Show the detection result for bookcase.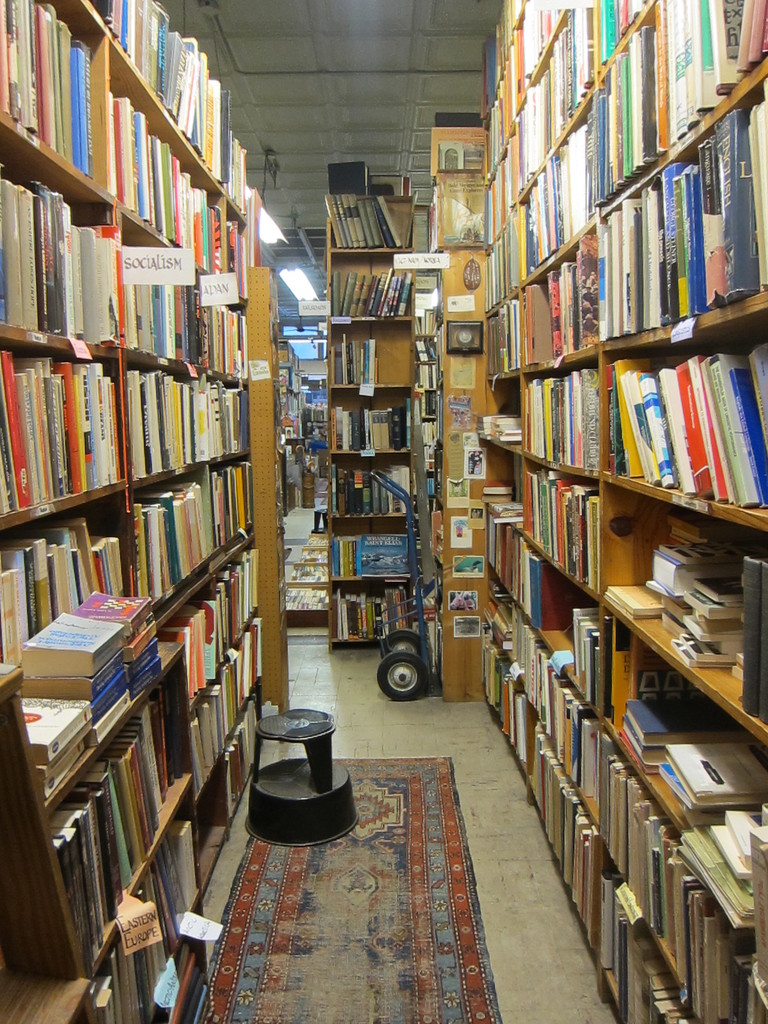
BBox(484, 0, 767, 1023).
